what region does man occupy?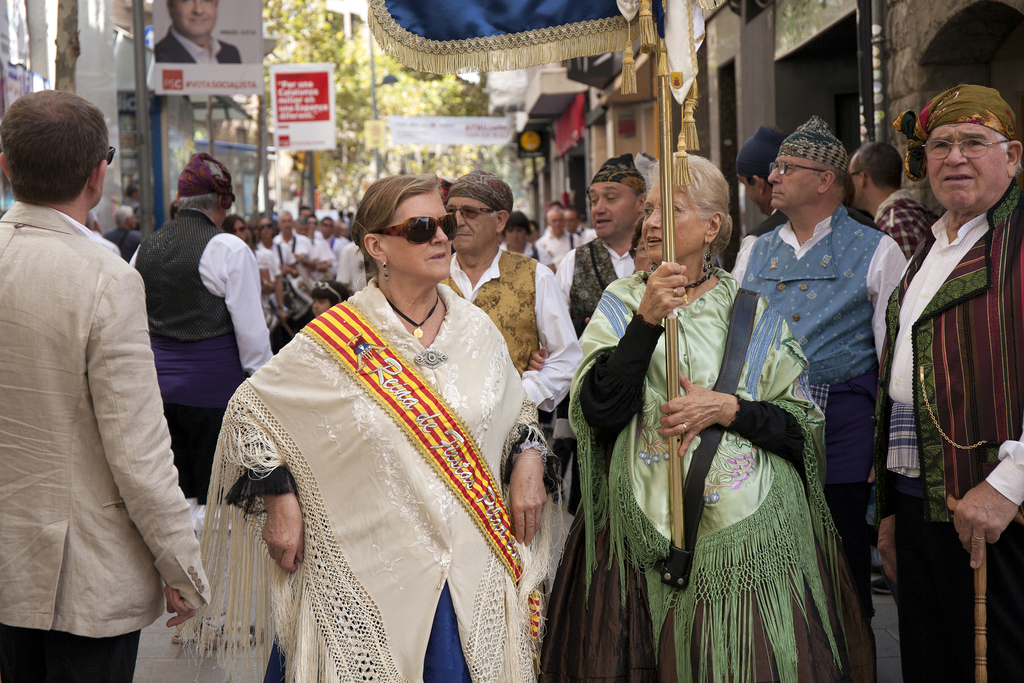
l=732, t=115, r=909, b=670.
